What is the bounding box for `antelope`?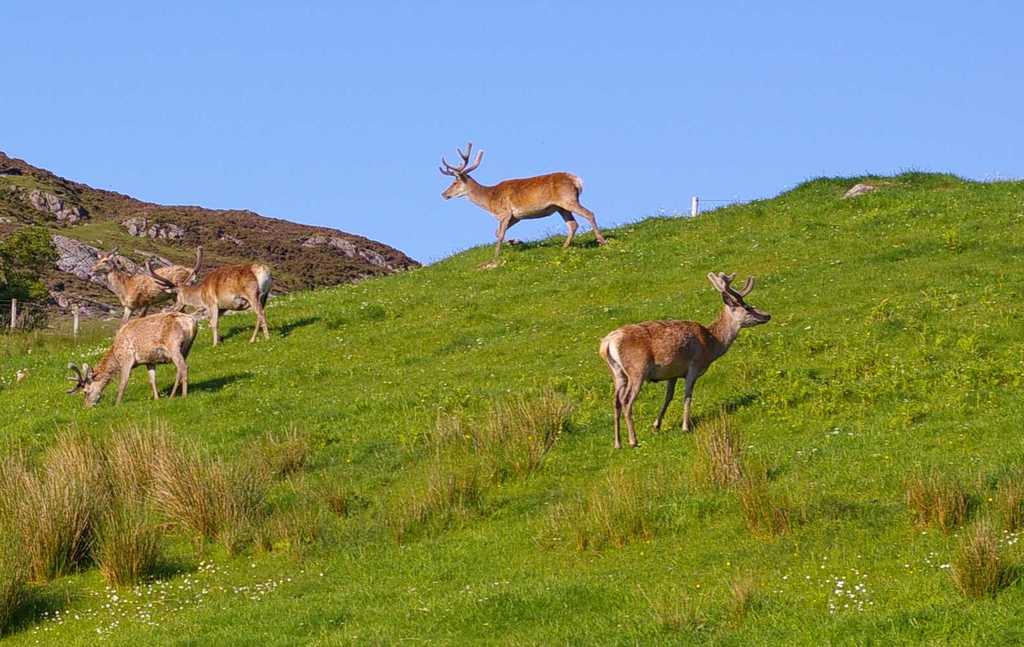
l=67, t=313, r=198, b=406.
